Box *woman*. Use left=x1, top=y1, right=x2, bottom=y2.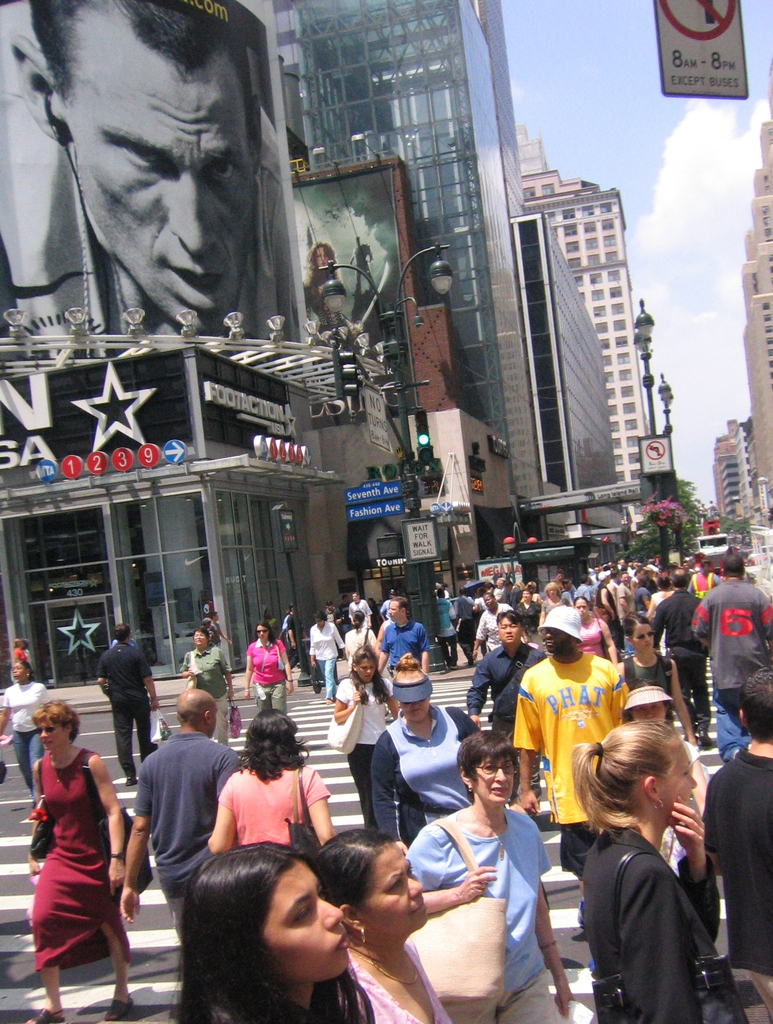
left=305, top=826, right=461, bottom=1023.
